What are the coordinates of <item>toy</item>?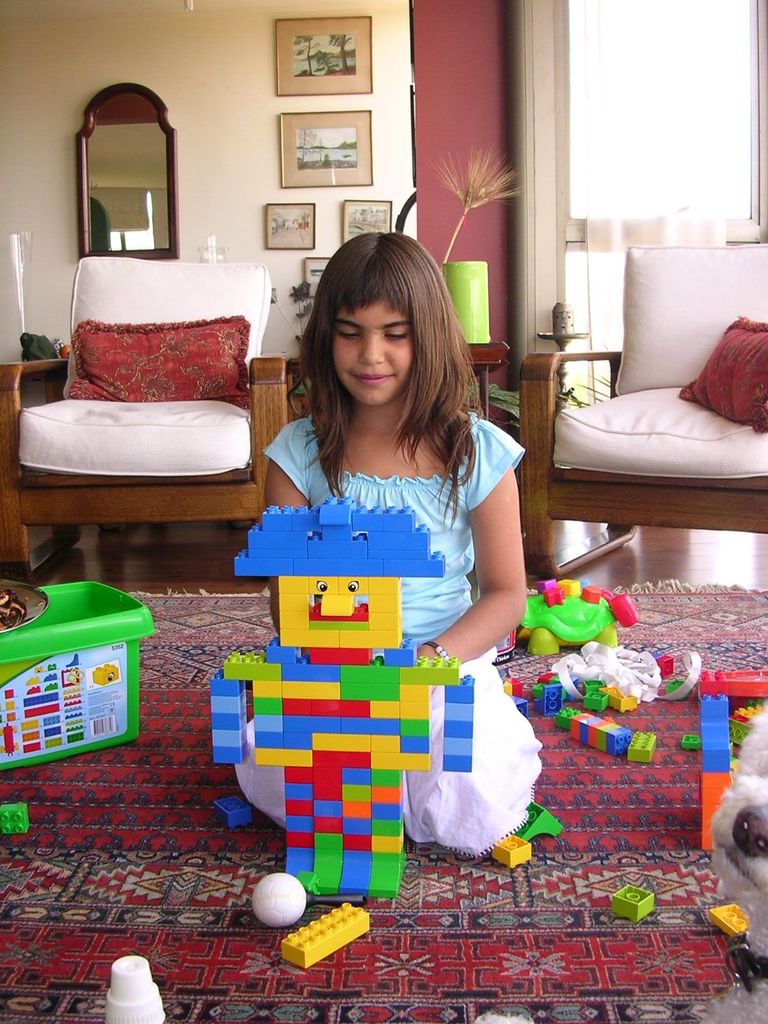
<box>568,714,600,750</box>.
